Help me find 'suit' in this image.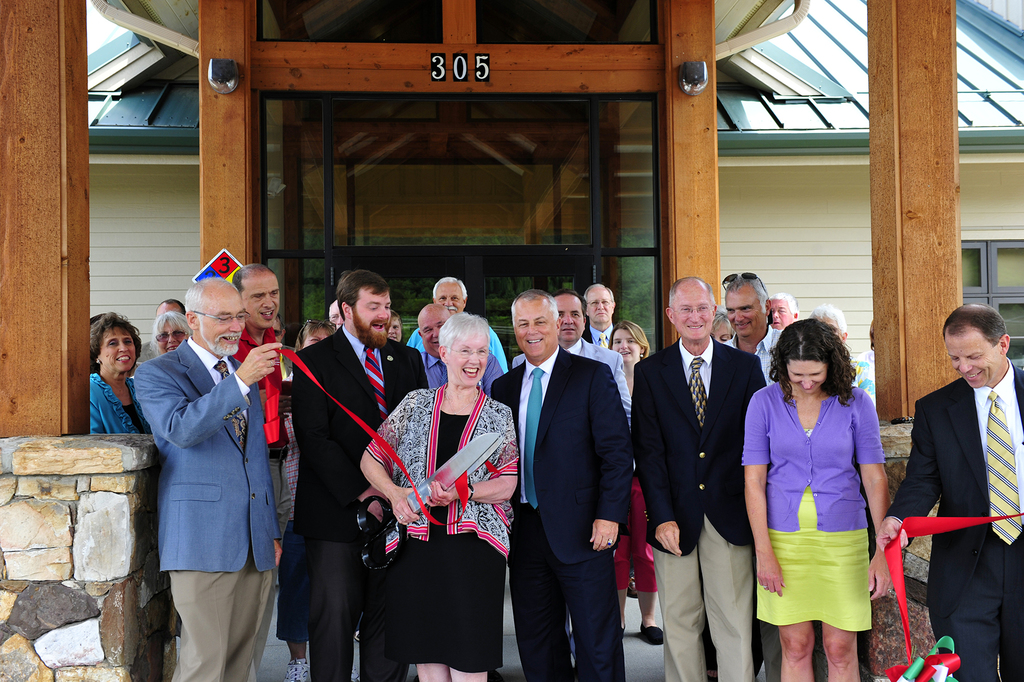
Found it: bbox=[628, 335, 768, 681].
